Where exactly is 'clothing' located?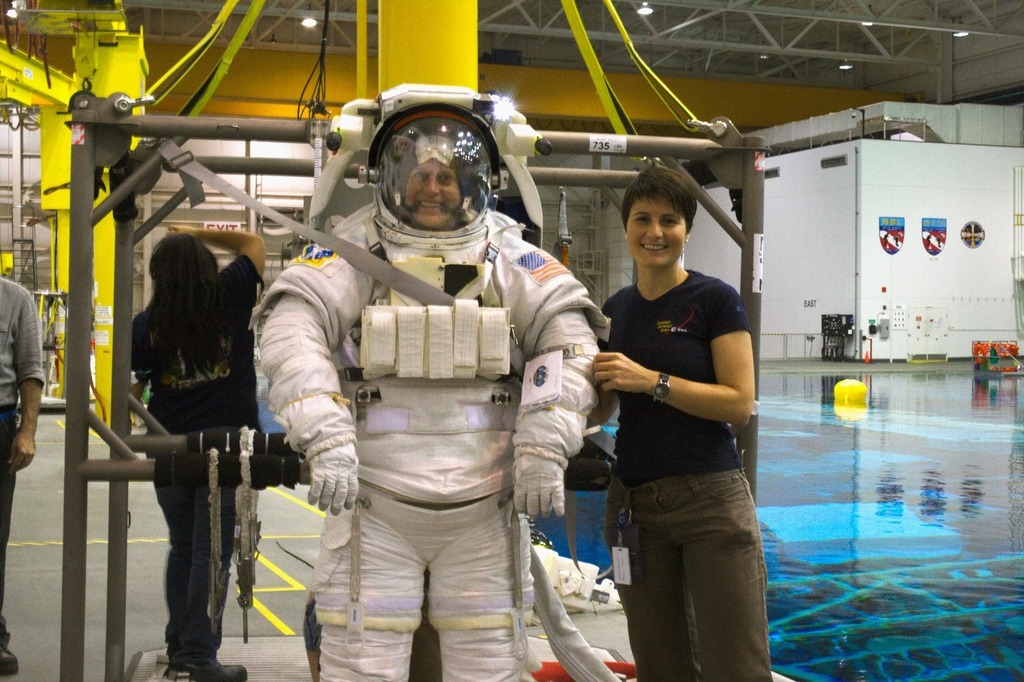
Its bounding box is BBox(146, 426, 242, 672).
